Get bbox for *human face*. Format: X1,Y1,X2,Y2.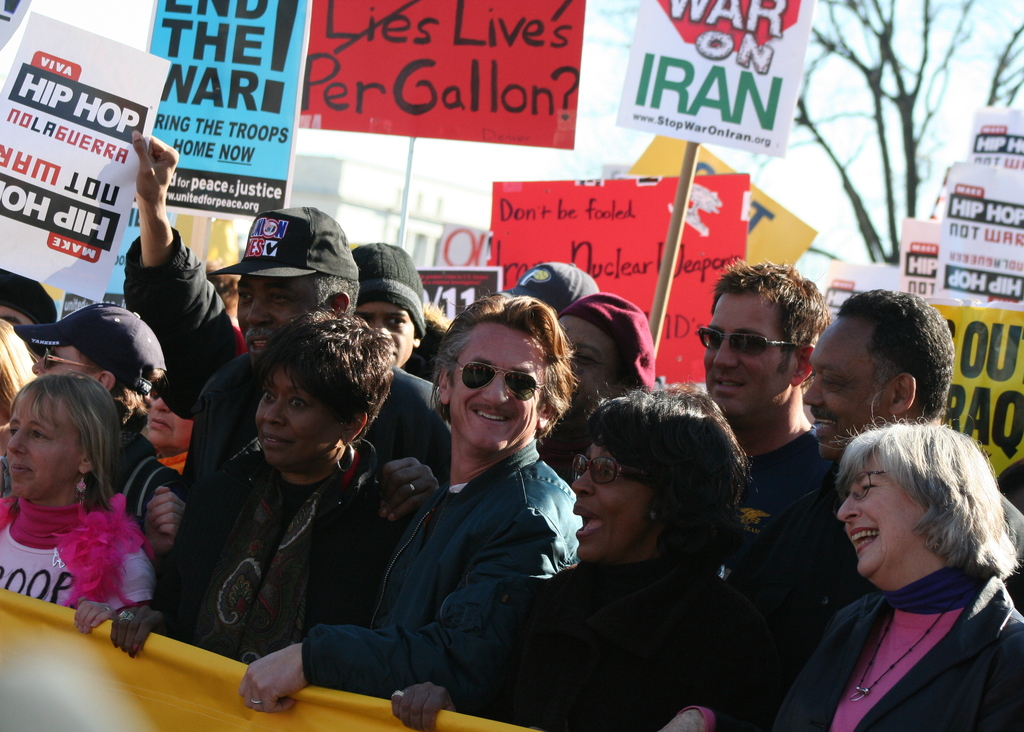
705,294,792,414.
